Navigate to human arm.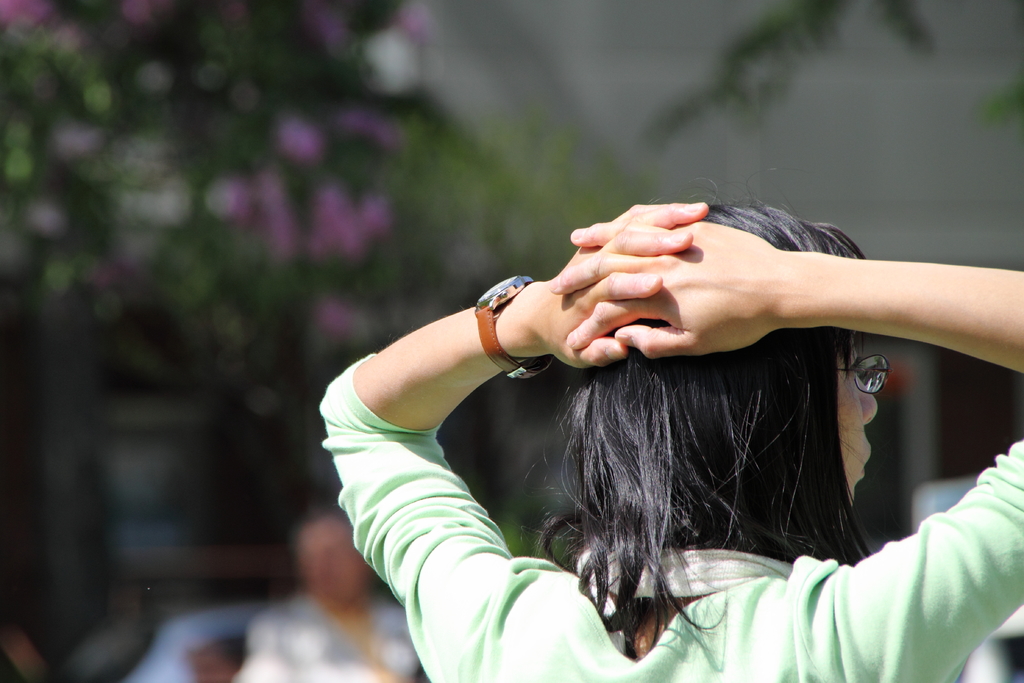
Navigation target: x1=306, y1=276, x2=603, y2=633.
